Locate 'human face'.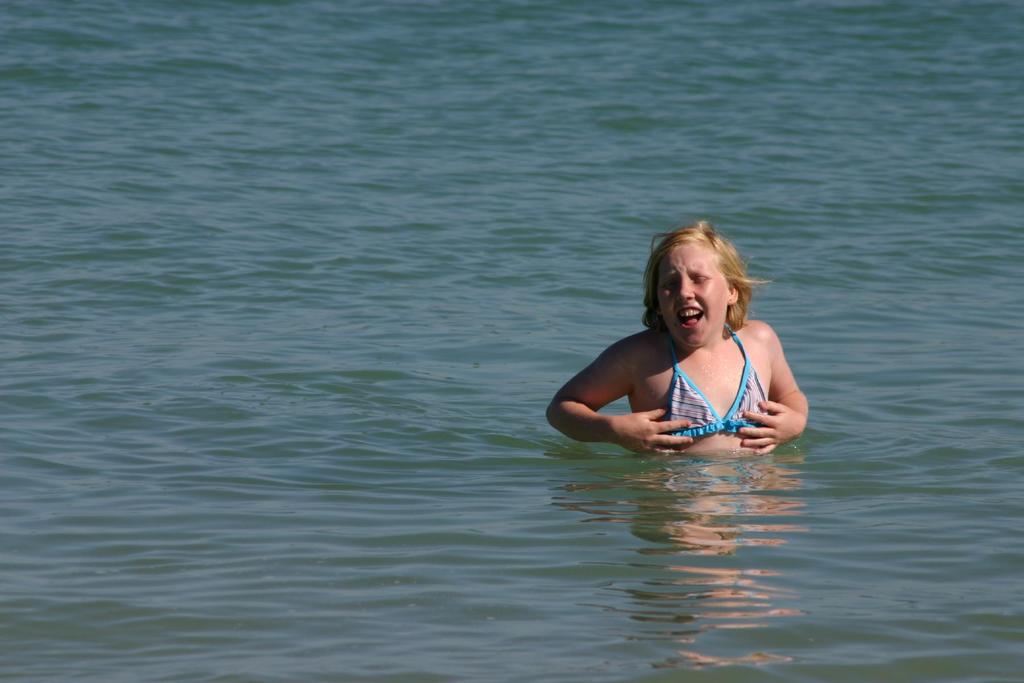
Bounding box: x1=662 y1=245 x2=724 y2=348.
